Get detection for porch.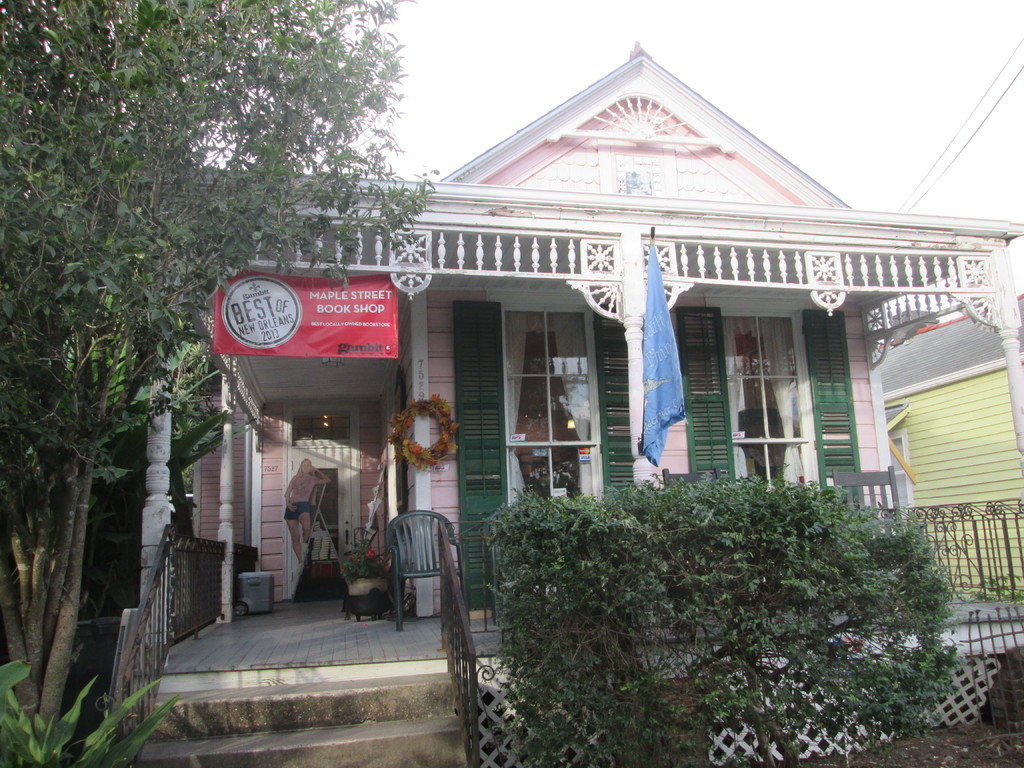
Detection: 129/591/1023/767.
